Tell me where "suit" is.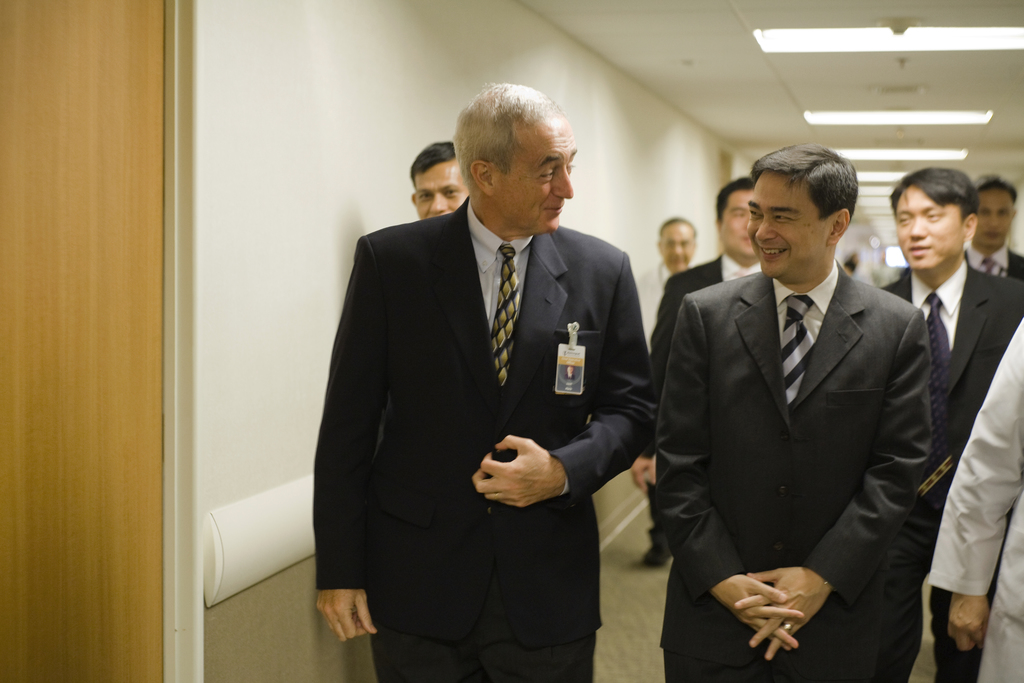
"suit" is at 926/320/1023/682.
